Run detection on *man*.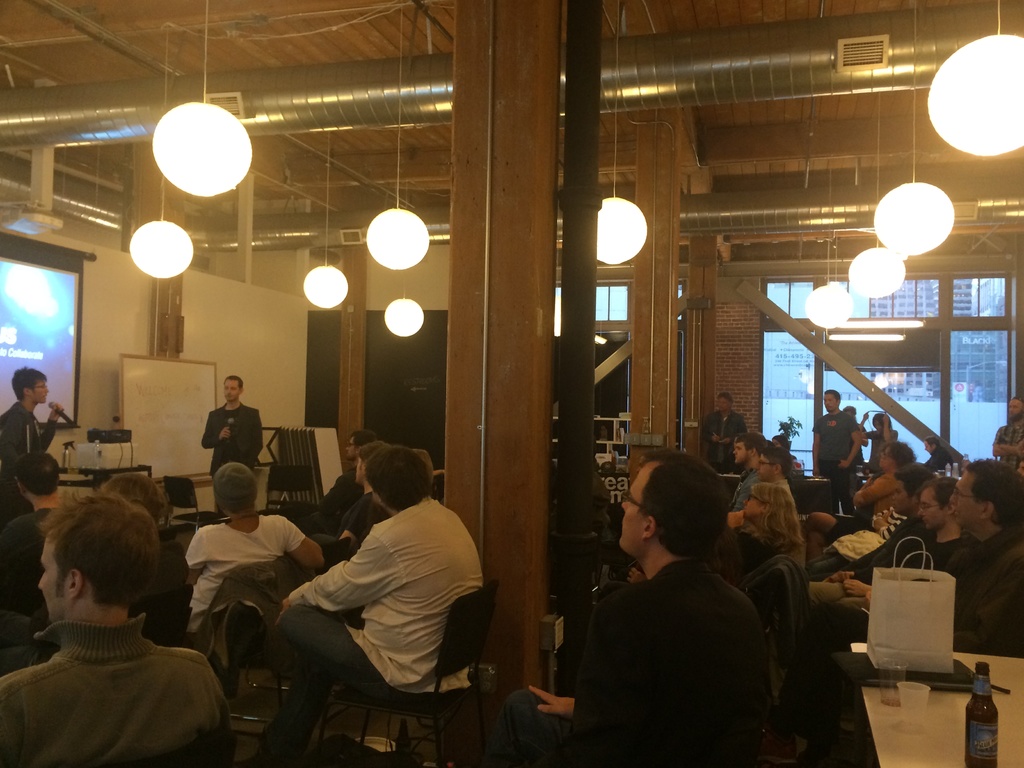
Result: [x1=804, y1=461, x2=927, y2=611].
